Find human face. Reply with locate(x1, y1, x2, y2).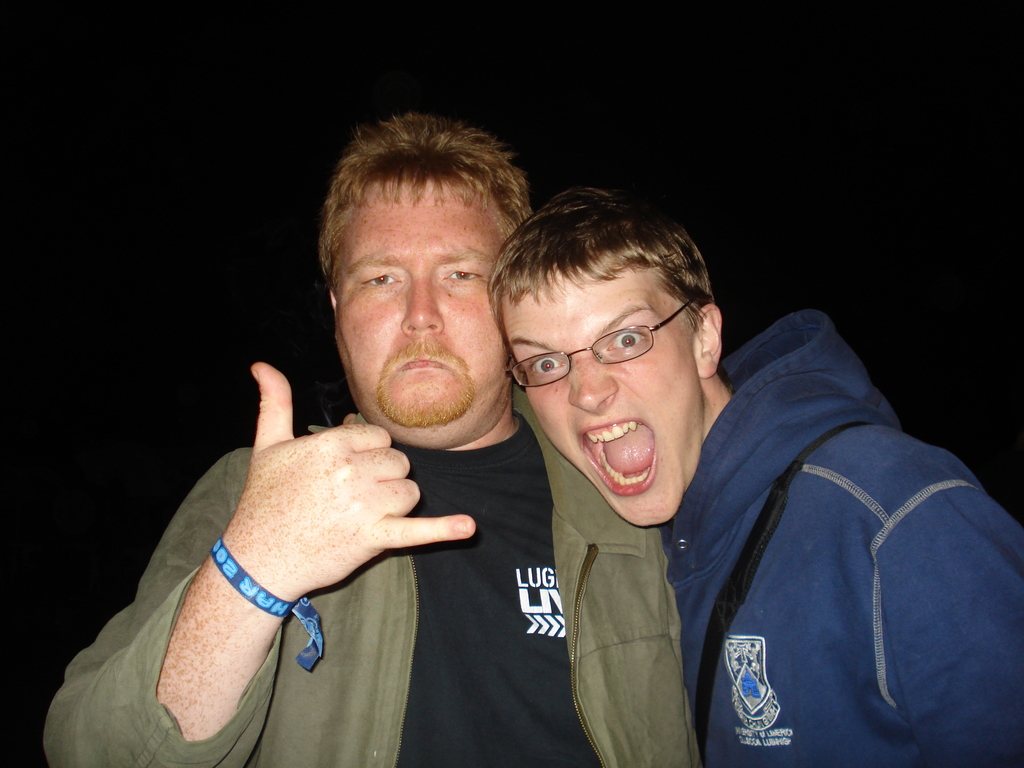
locate(501, 260, 700, 527).
